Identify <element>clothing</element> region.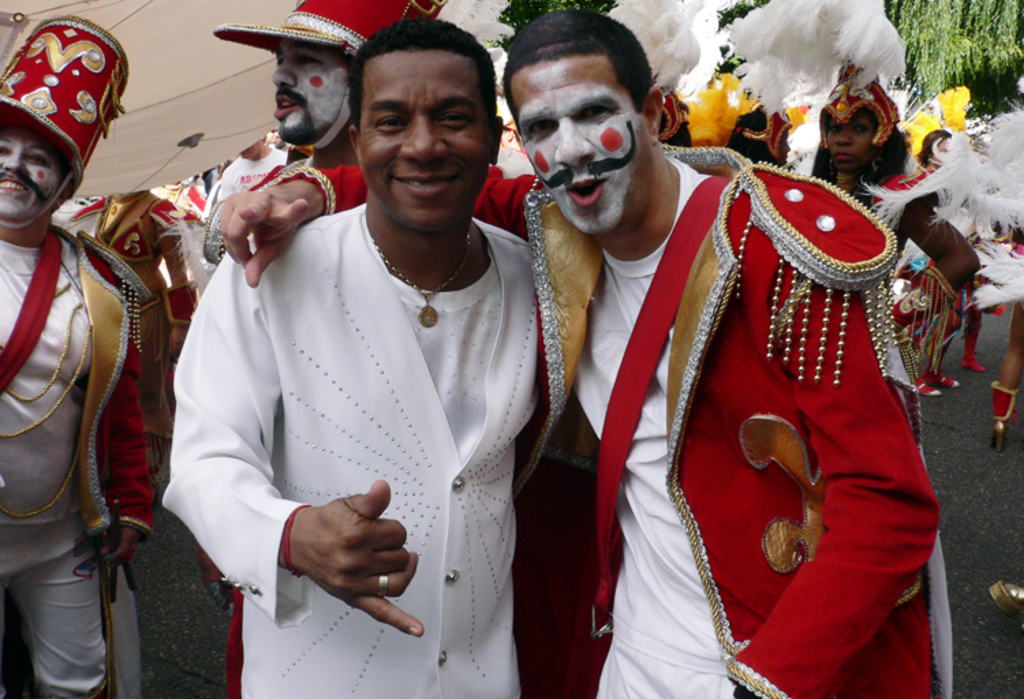
Region: bbox=(0, 229, 160, 698).
